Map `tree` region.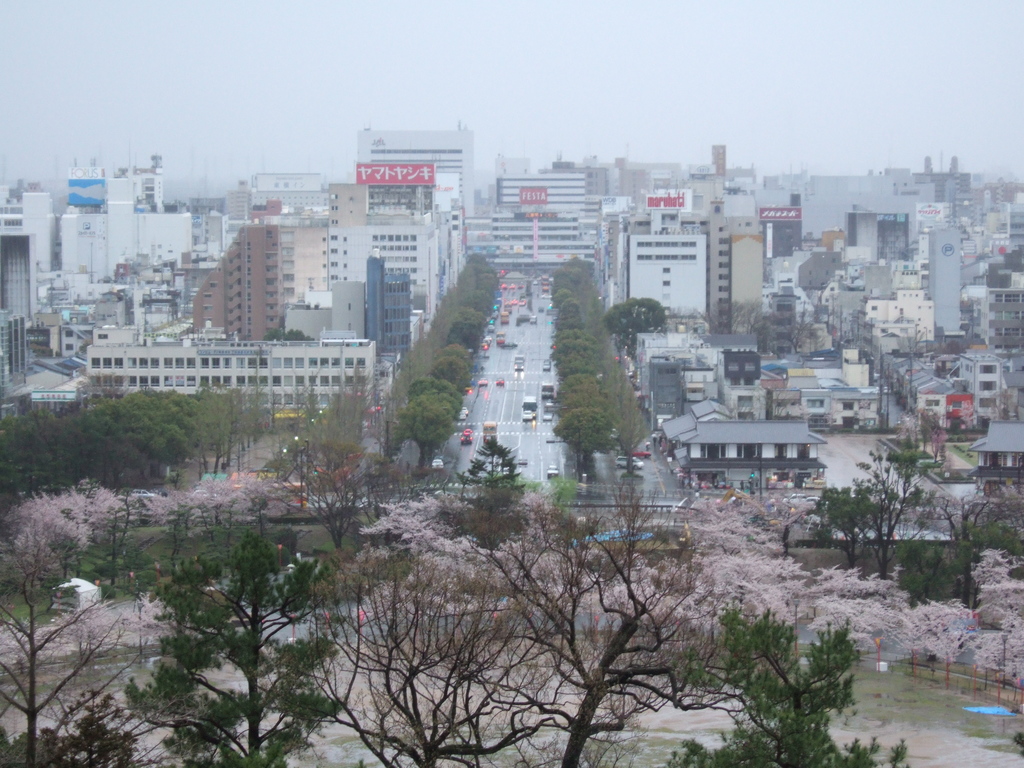
Mapped to pyautogui.locateOnScreen(457, 428, 518, 490).
